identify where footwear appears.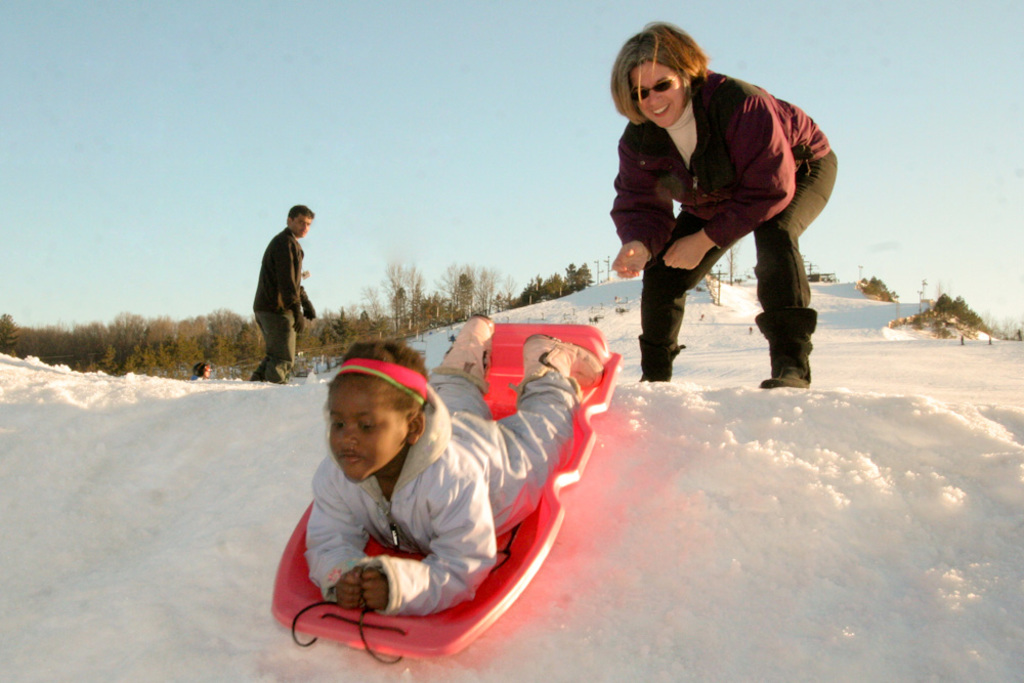
Appears at l=640, t=335, r=688, b=379.
